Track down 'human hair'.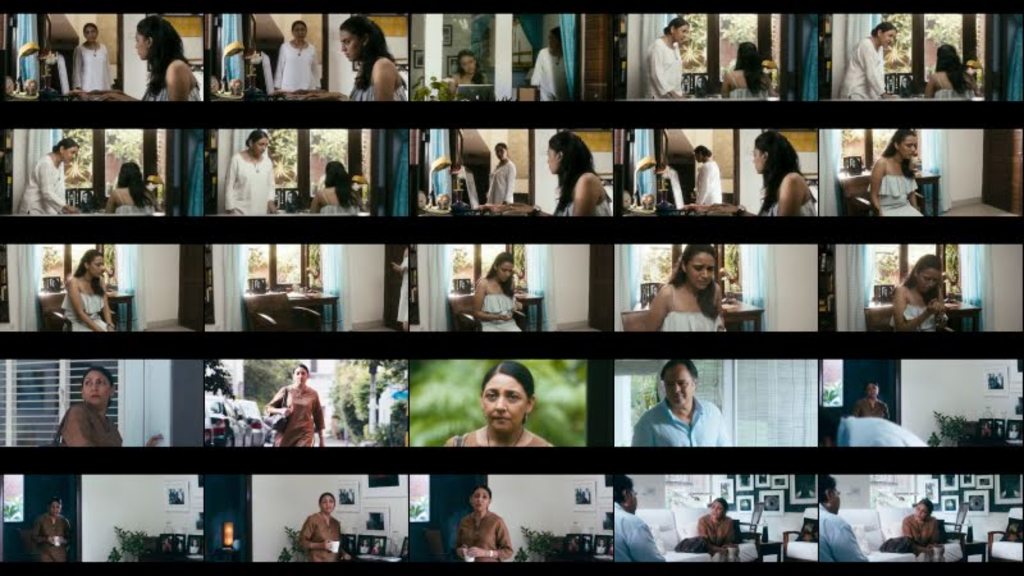
Tracked to 317 493 338 512.
